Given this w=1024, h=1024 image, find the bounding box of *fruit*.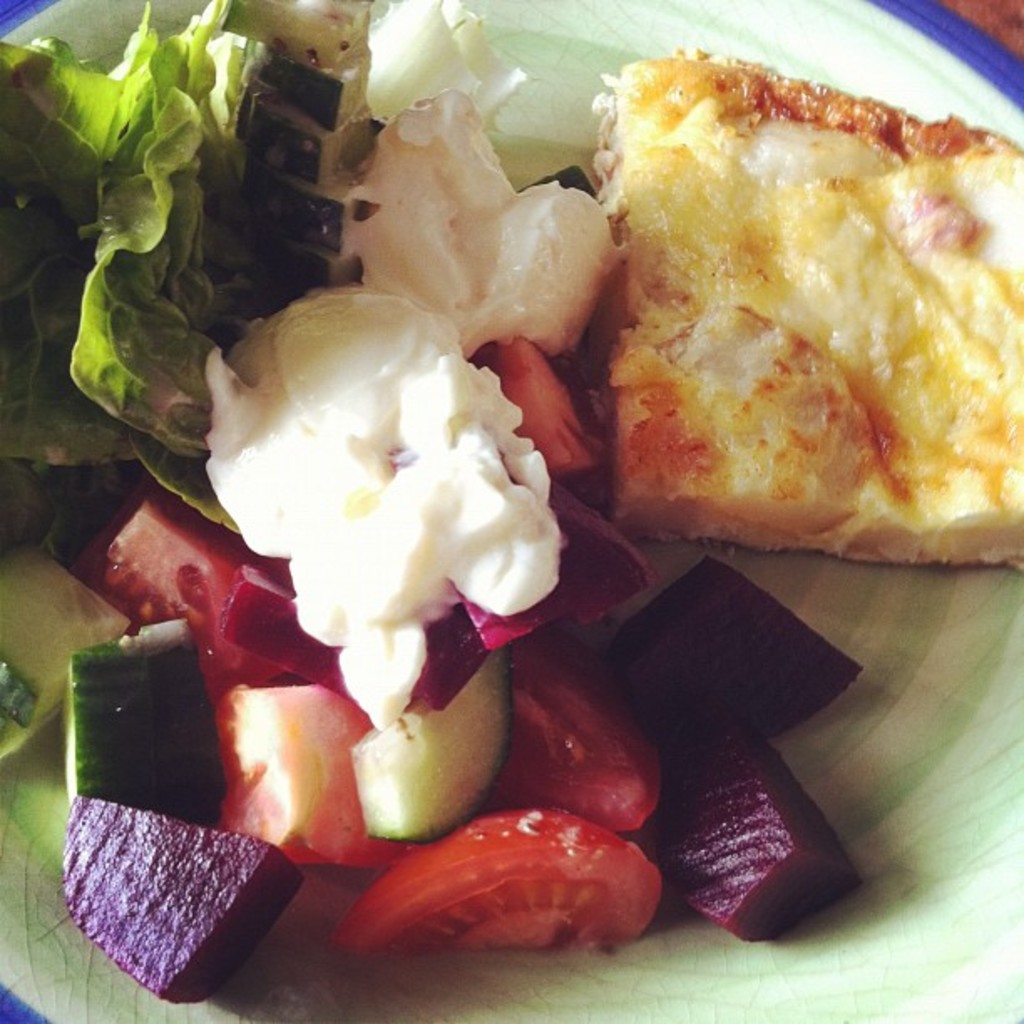
335 678 502 860.
